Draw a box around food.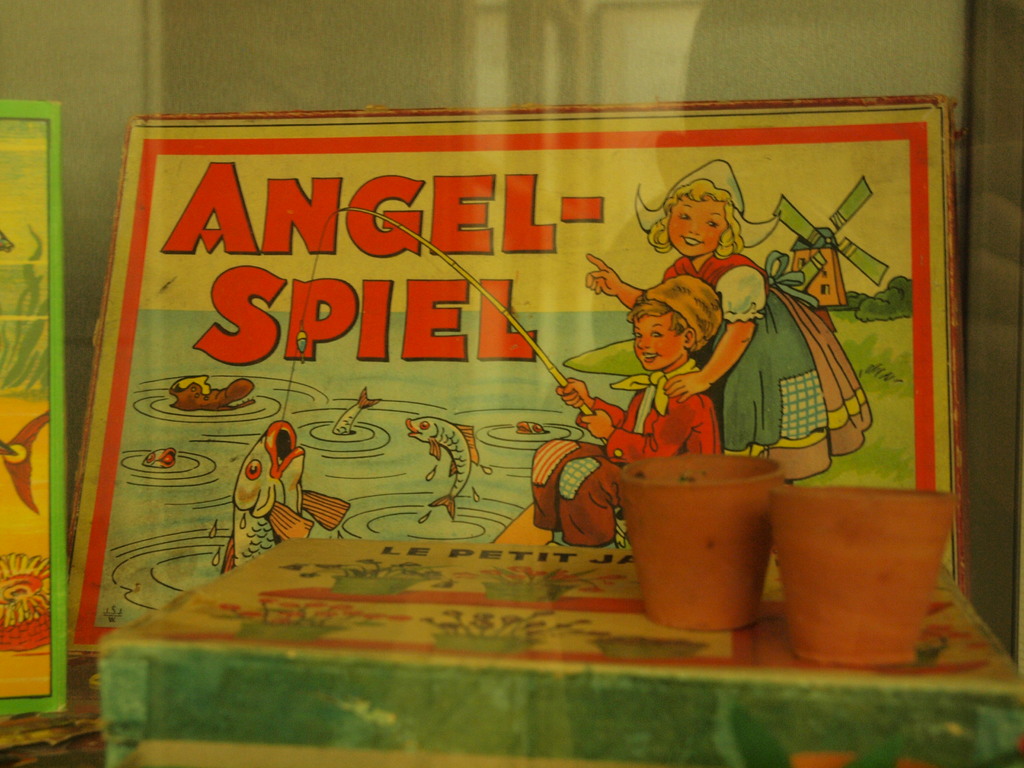
Rect(335, 385, 384, 438).
